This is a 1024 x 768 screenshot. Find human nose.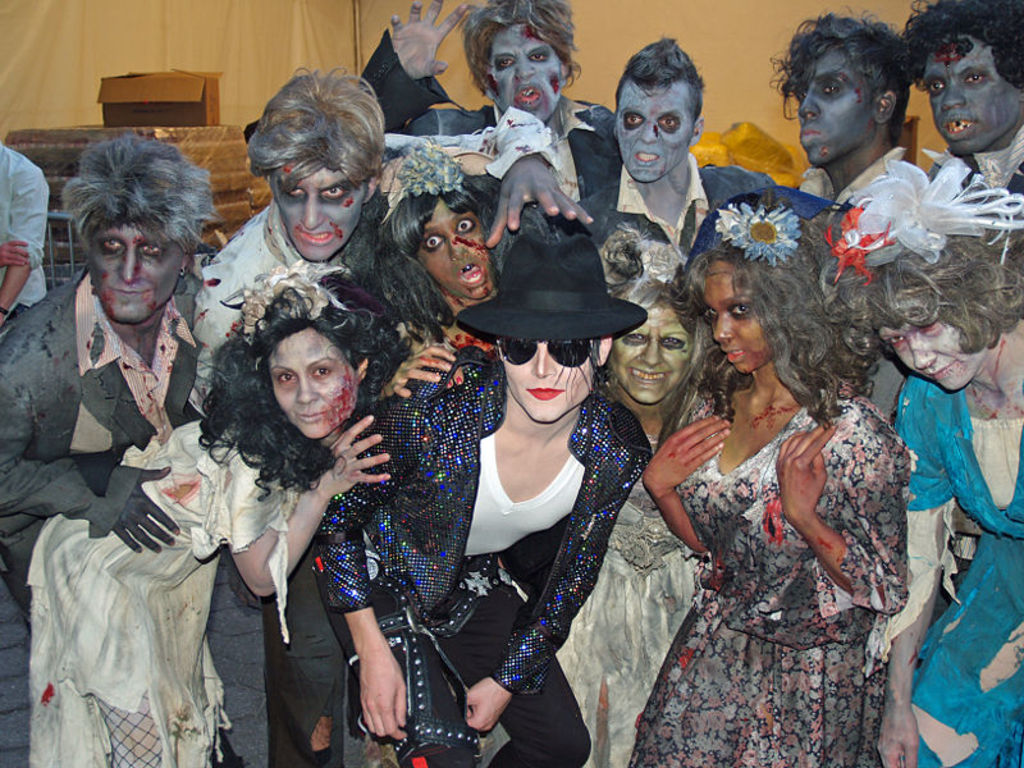
Bounding box: <box>713,311,735,344</box>.
